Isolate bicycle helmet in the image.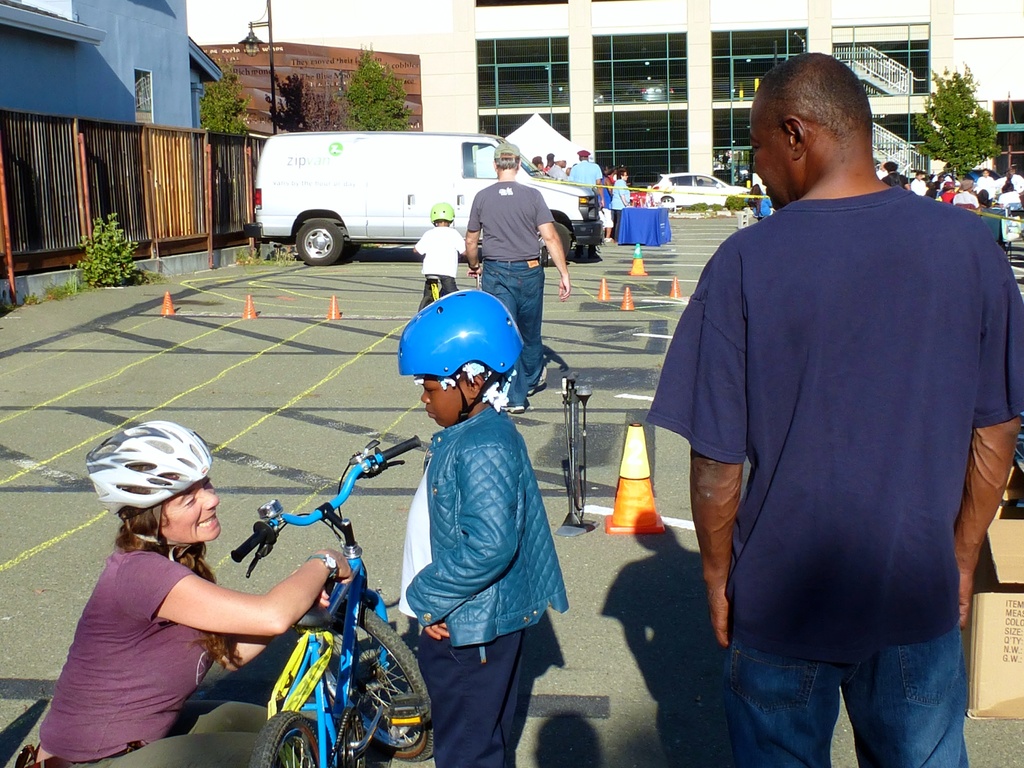
Isolated region: 402:289:527:424.
